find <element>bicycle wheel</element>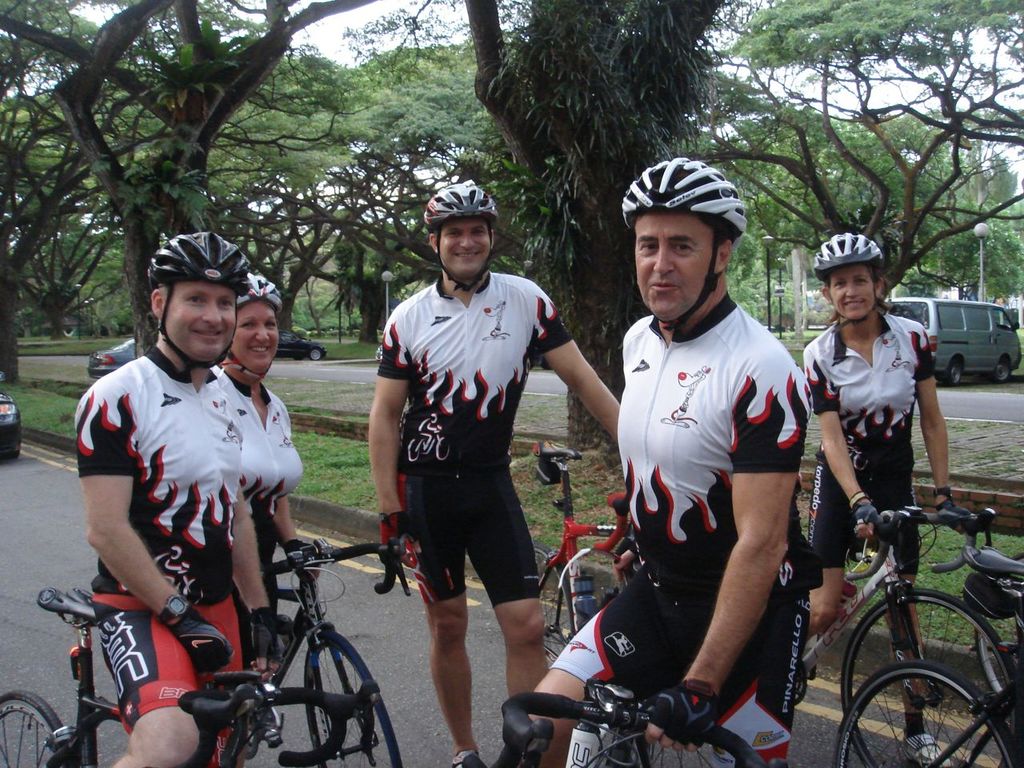
pyautogui.locateOnScreen(531, 537, 578, 674)
